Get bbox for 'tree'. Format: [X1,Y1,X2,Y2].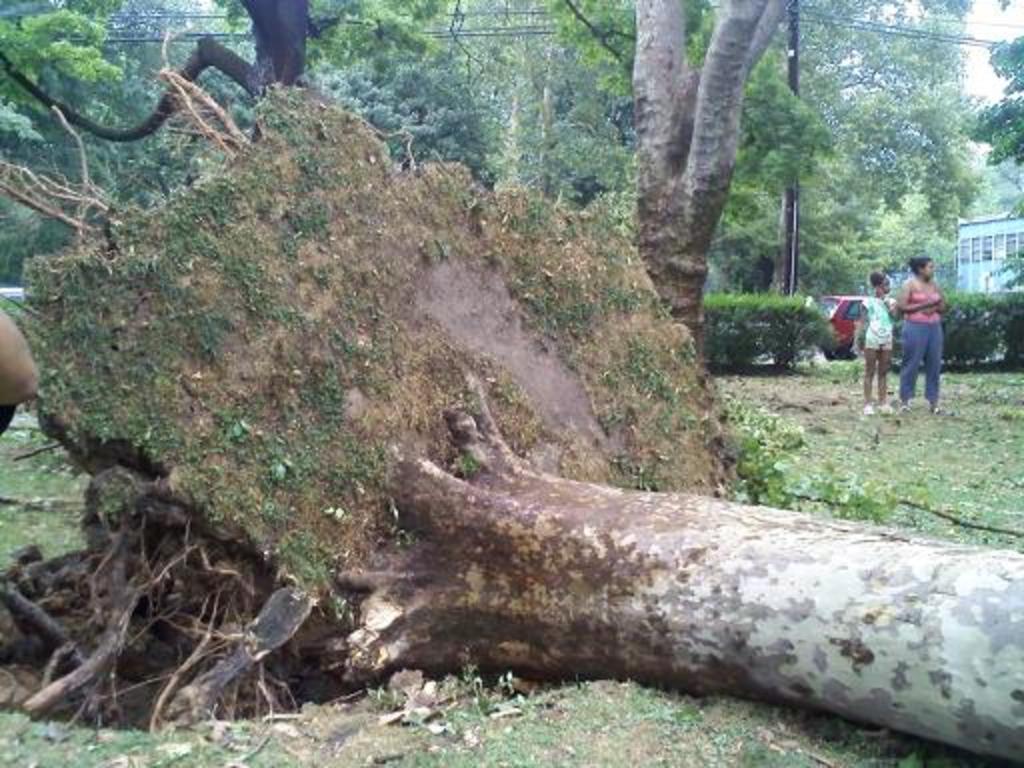
[0,368,1022,766].
